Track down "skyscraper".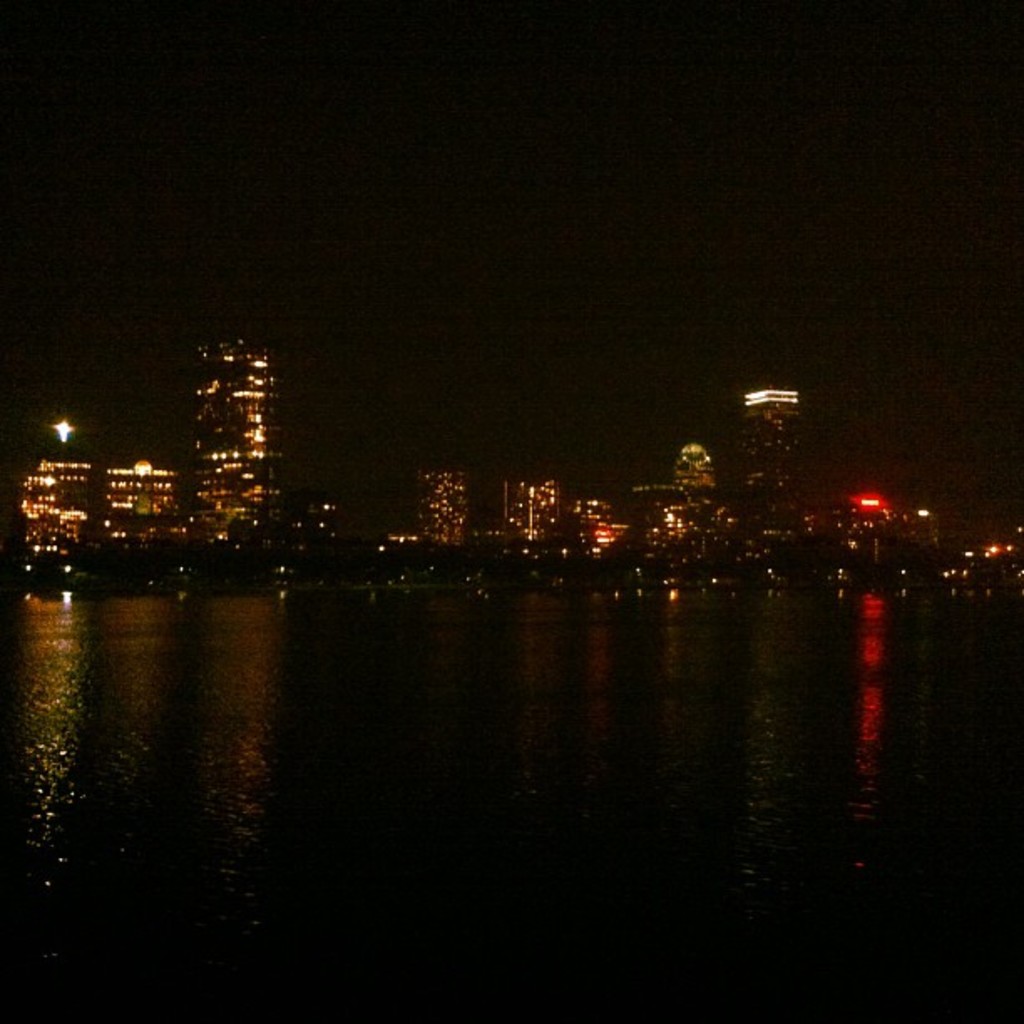
Tracked to [92, 333, 320, 562].
